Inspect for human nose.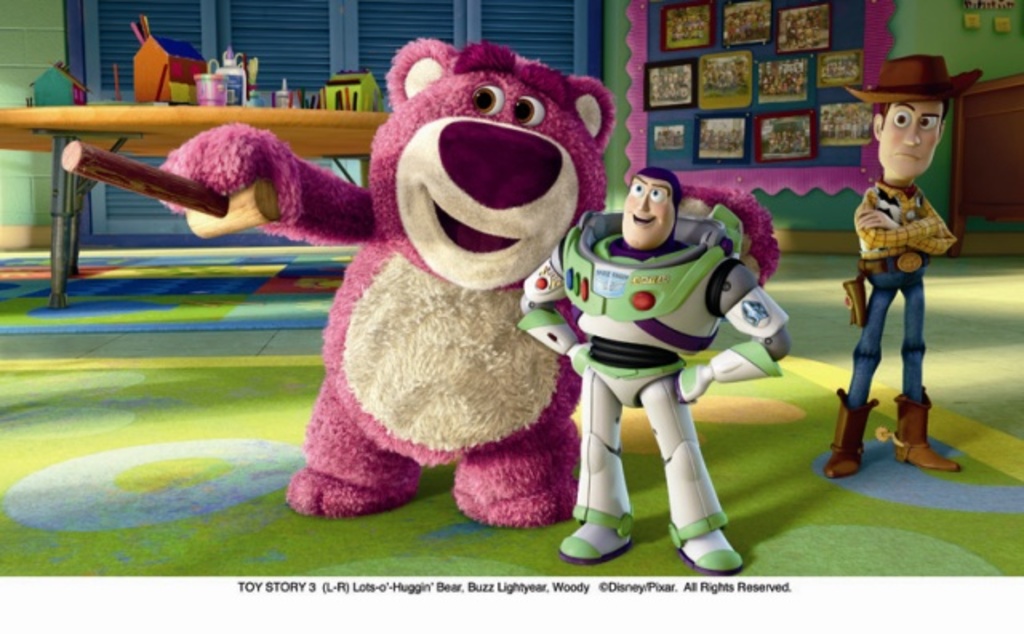
Inspection: [left=899, top=120, right=920, bottom=147].
